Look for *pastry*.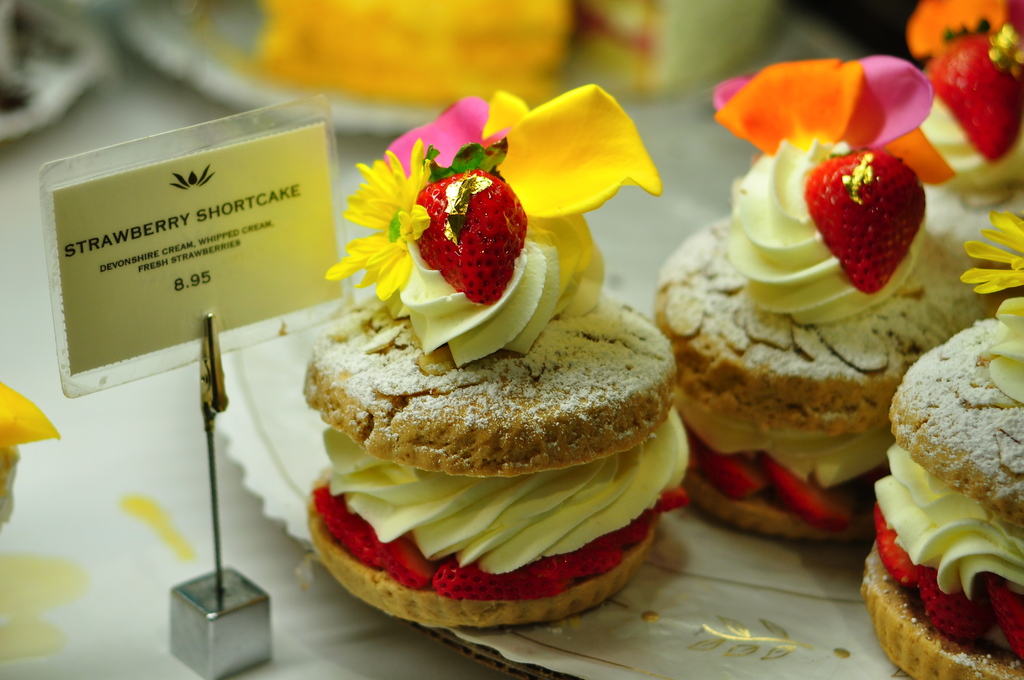
Found: pyautogui.locateOnScreen(648, 66, 968, 549).
